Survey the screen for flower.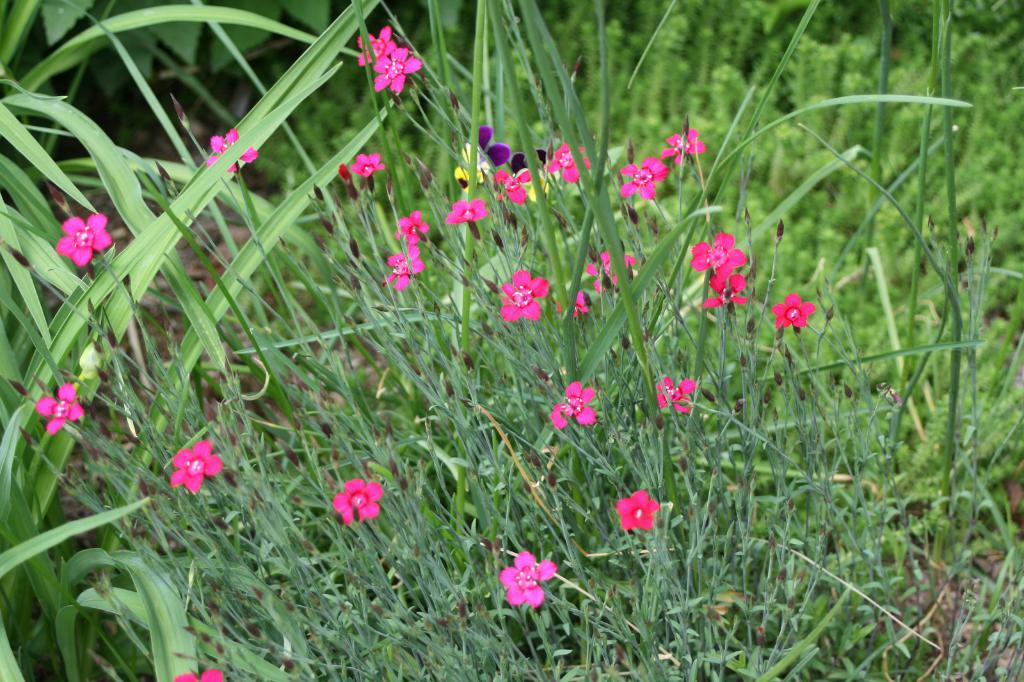
Survey found: bbox=[621, 152, 666, 196].
